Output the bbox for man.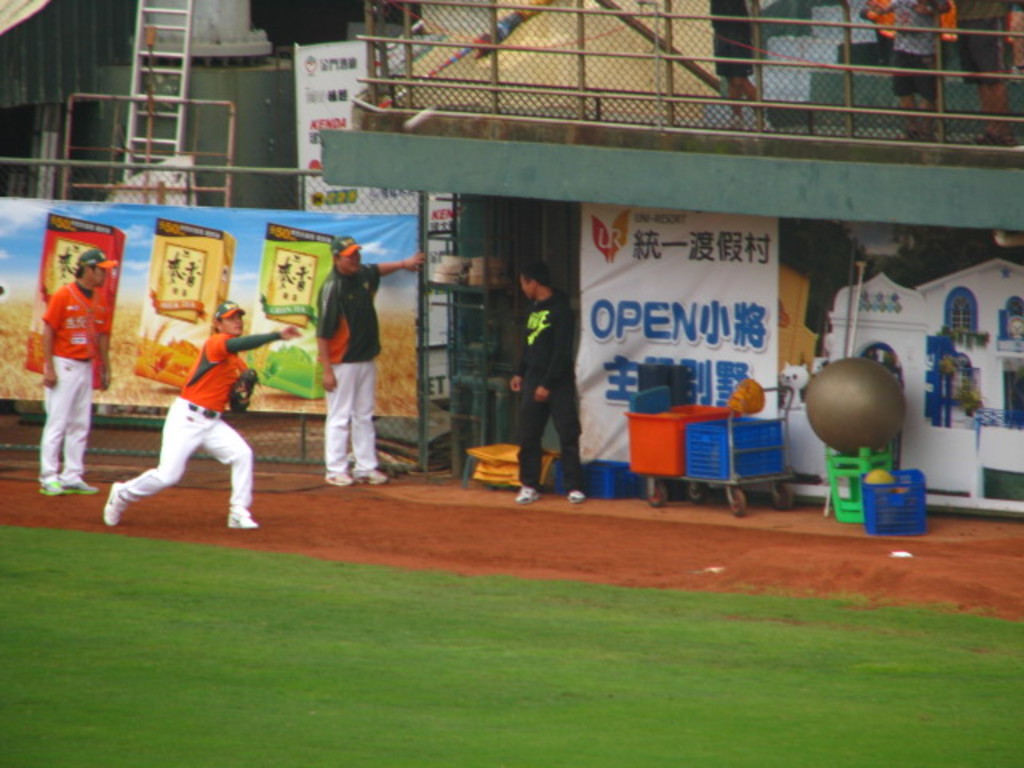
(left=878, top=0, right=949, bottom=163).
